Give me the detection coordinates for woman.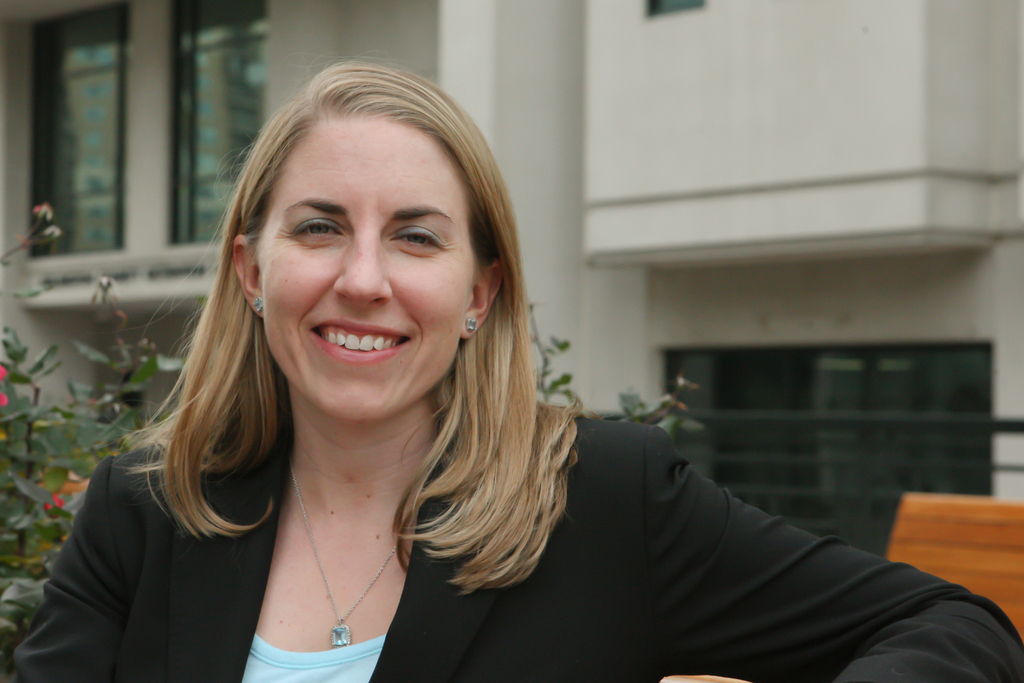
left=13, top=51, right=1023, bottom=682.
